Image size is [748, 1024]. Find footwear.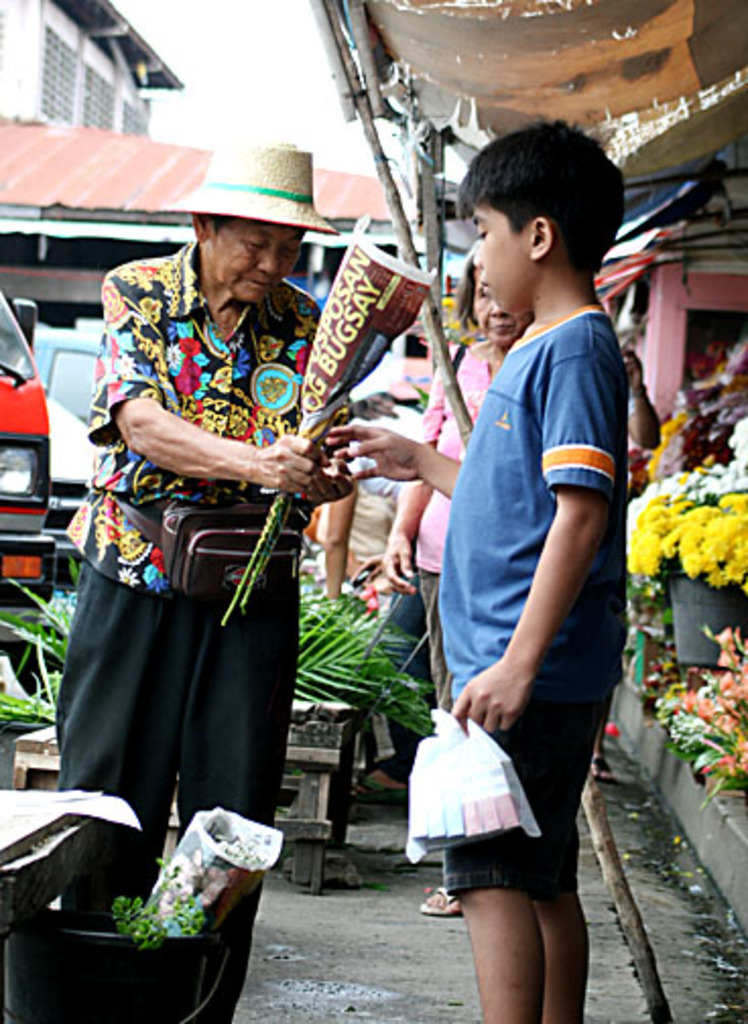
<bbox>419, 886, 463, 918</bbox>.
